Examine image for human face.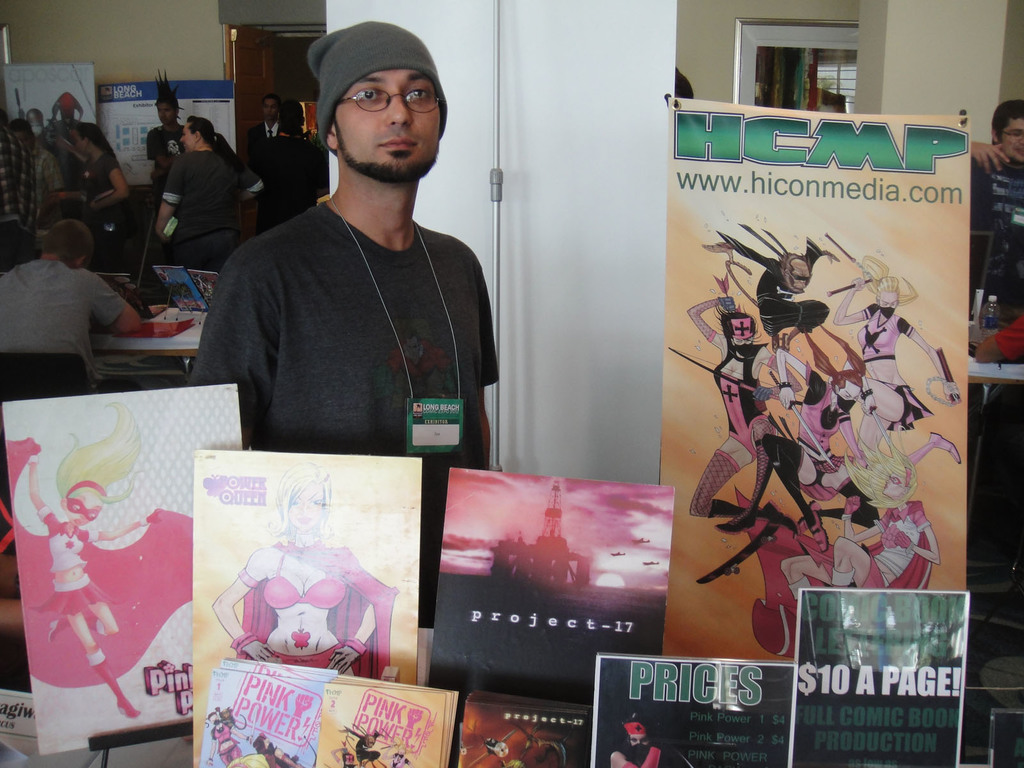
Examination result: Rect(625, 729, 650, 757).
